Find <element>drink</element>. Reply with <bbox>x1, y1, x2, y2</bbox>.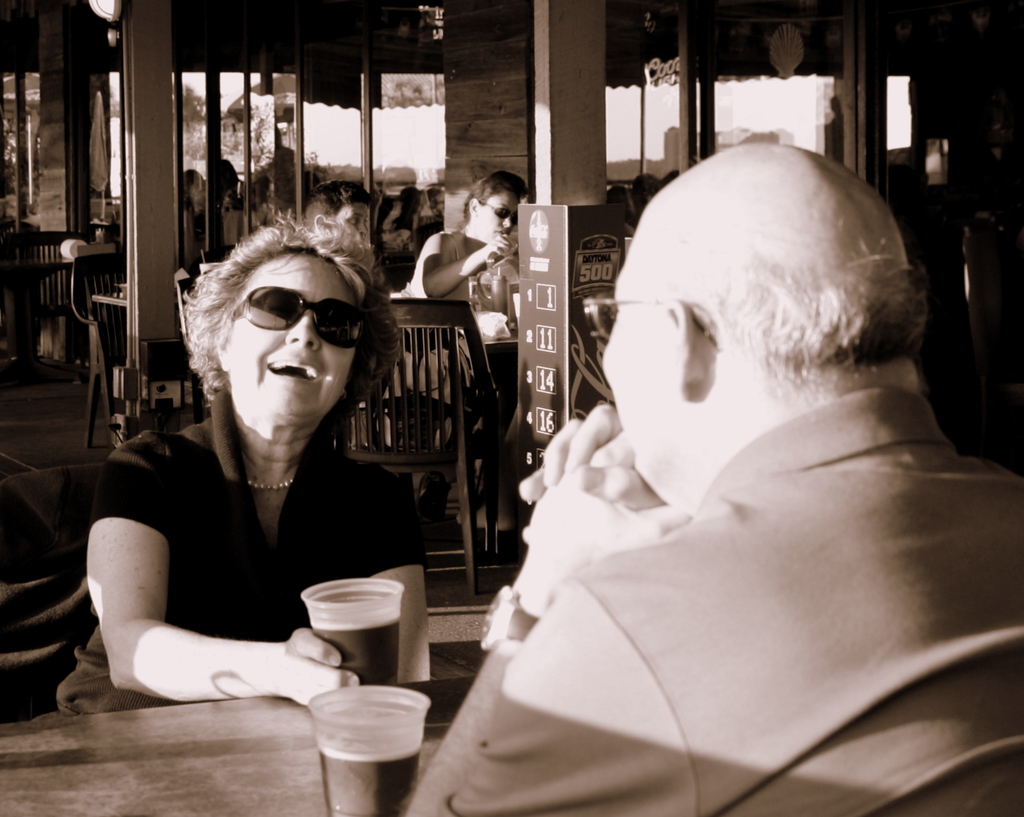
<bbox>309, 618, 396, 685</bbox>.
